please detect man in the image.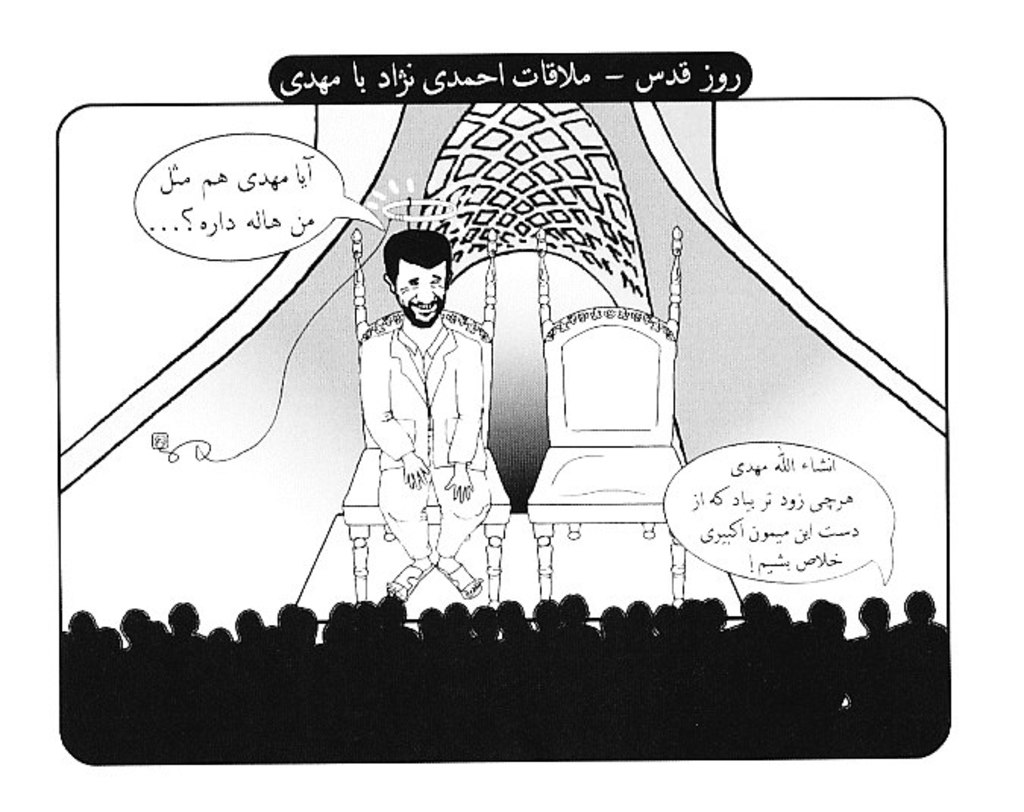
bbox(337, 216, 498, 598).
